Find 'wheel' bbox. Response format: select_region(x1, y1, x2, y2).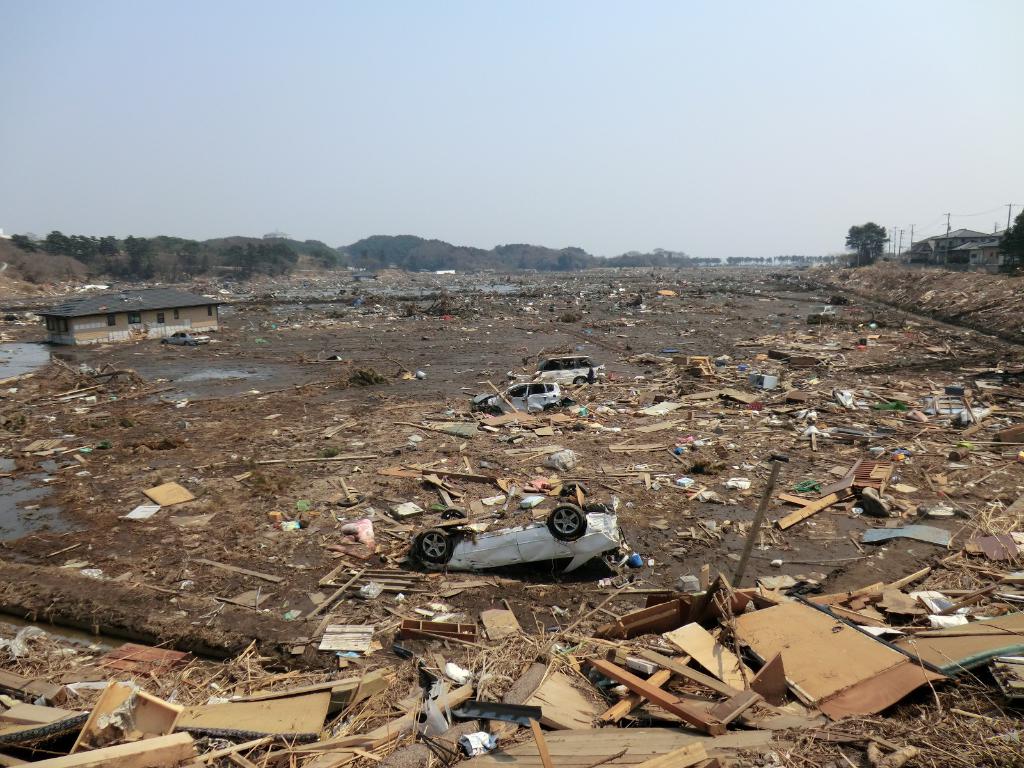
select_region(440, 505, 468, 521).
